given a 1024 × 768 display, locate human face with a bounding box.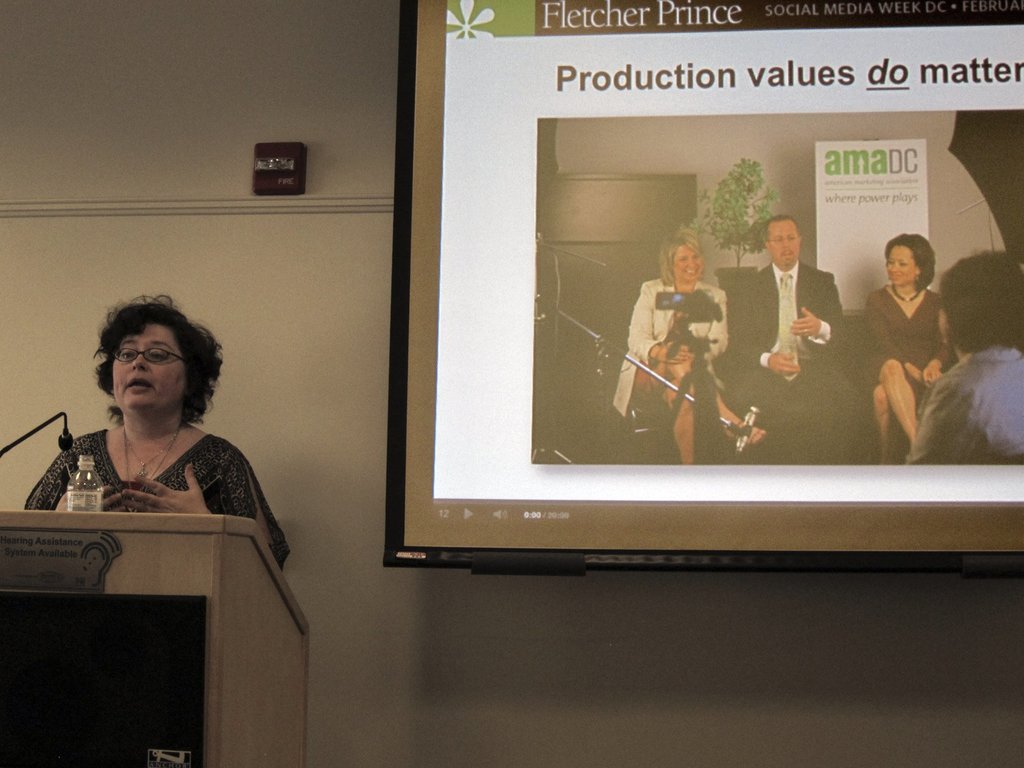
Located: bbox(113, 326, 191, 414).
